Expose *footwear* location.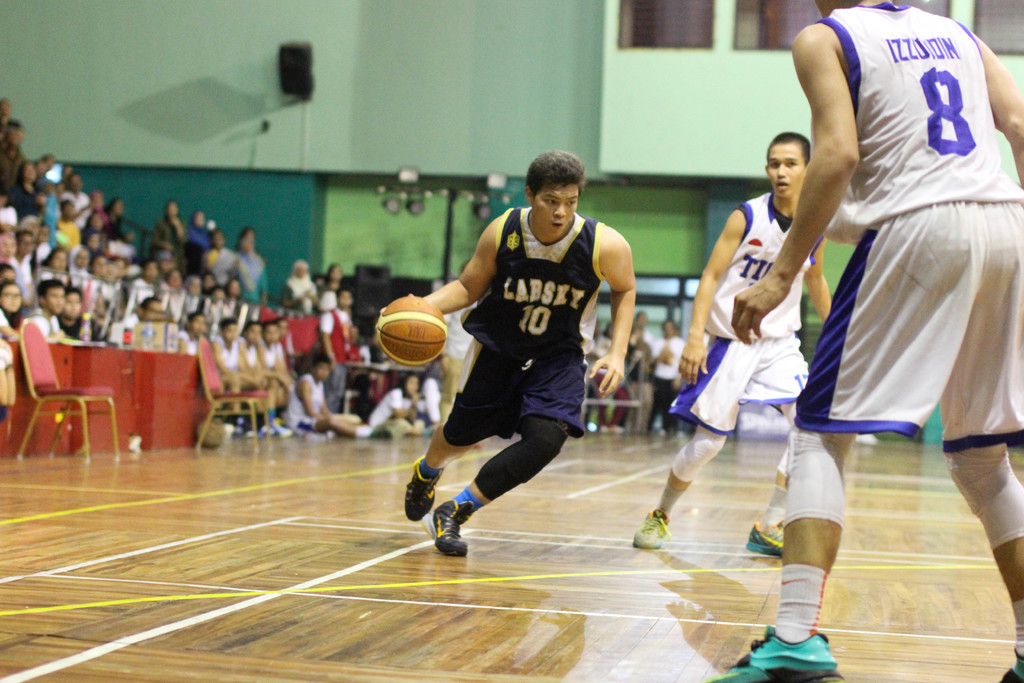
Exposed at [634, 505, 672, 550].
